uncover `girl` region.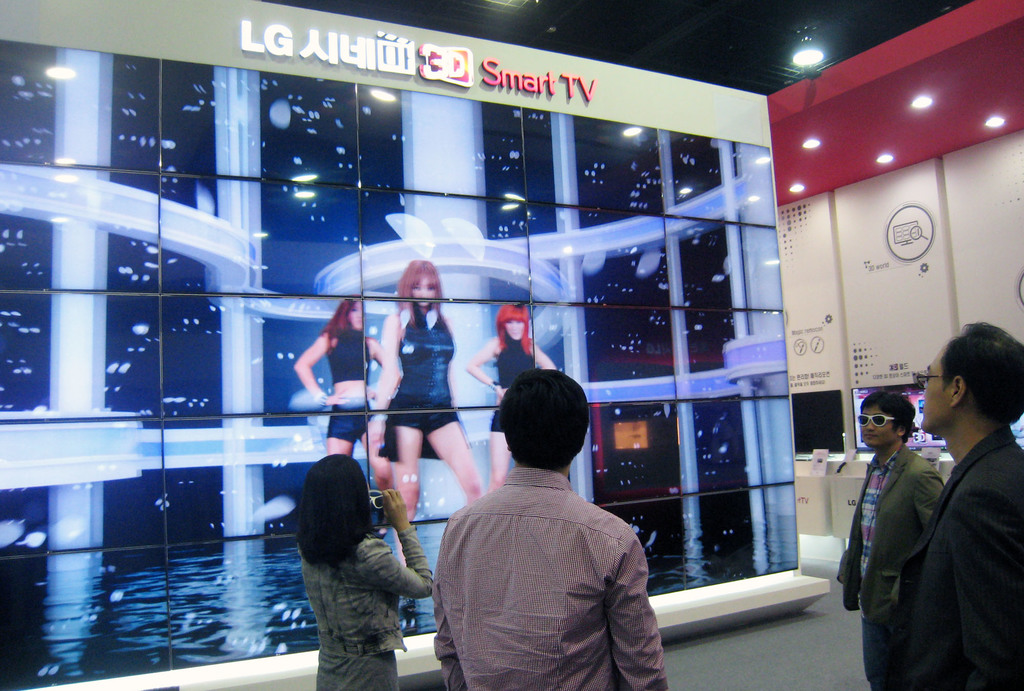
Uncovered: rect(291, 292, 429, 585).
